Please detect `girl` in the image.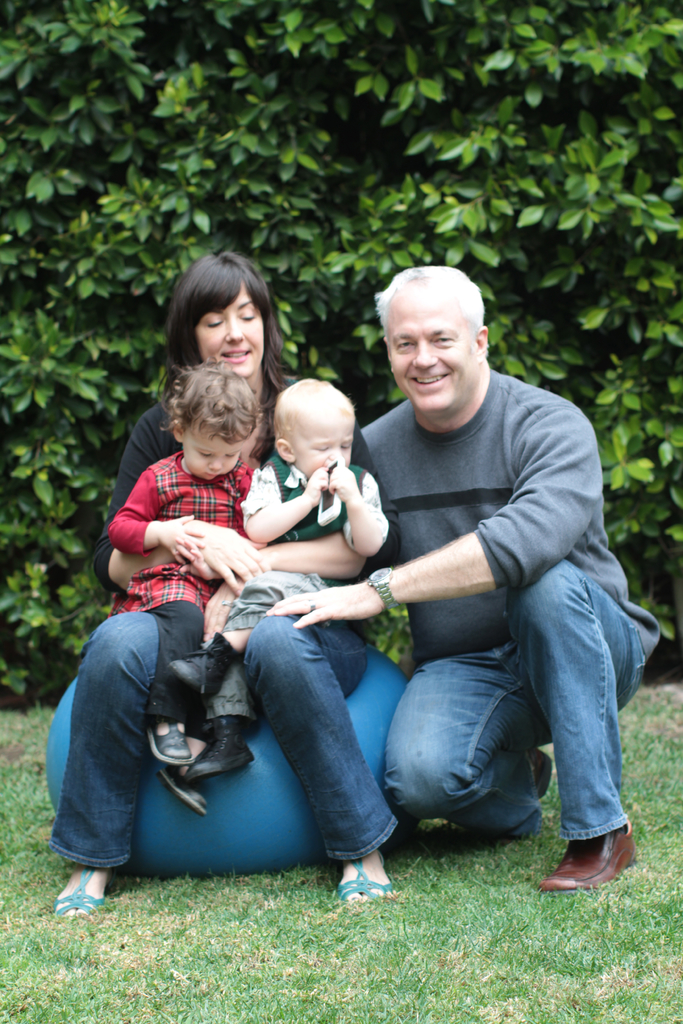
[112, 365, 263, 811].
